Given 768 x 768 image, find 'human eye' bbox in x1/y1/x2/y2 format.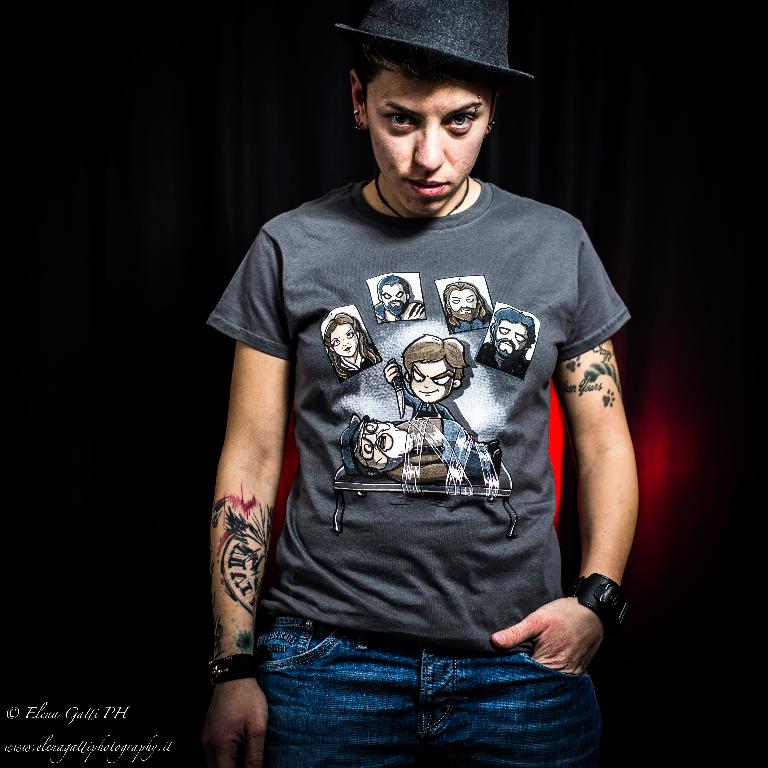
386/113/416/135.
